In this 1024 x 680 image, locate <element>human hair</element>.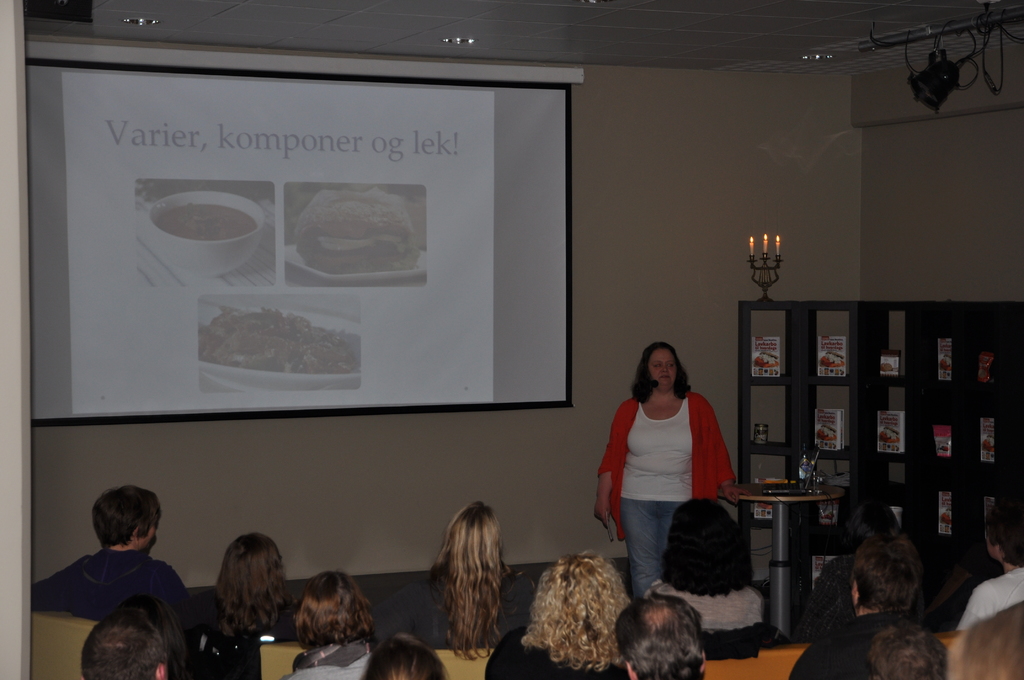
Bounding box: bbox=[637, 337, 692, 403].
